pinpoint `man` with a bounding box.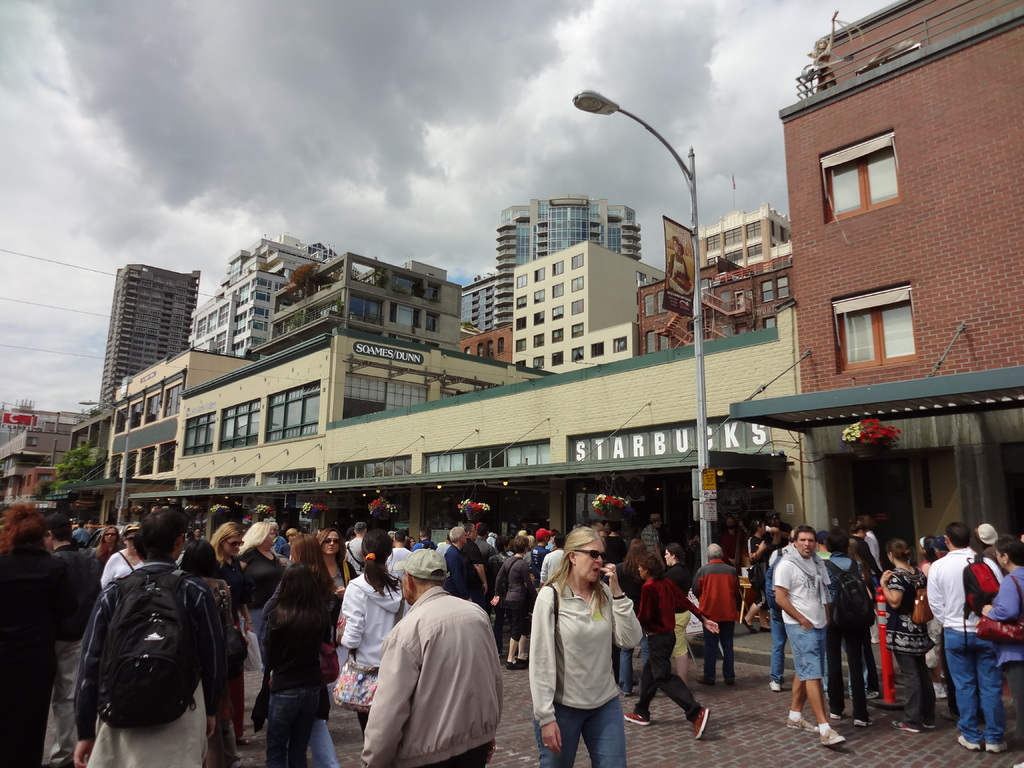
856, 514, 883, 570.
